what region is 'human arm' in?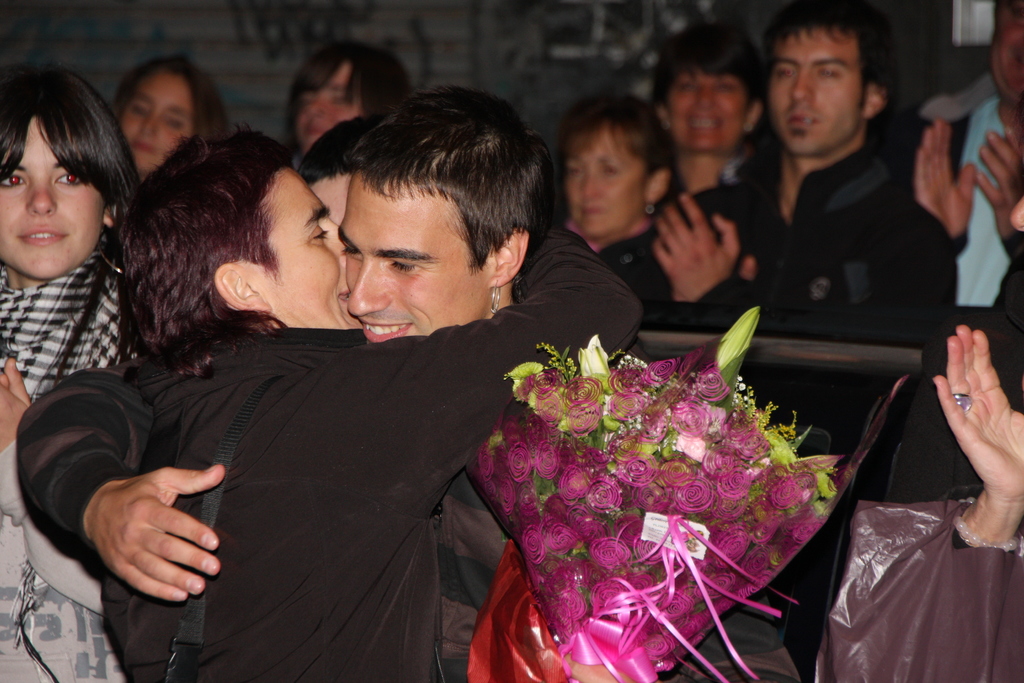
box(649, 188, 960, 307).
